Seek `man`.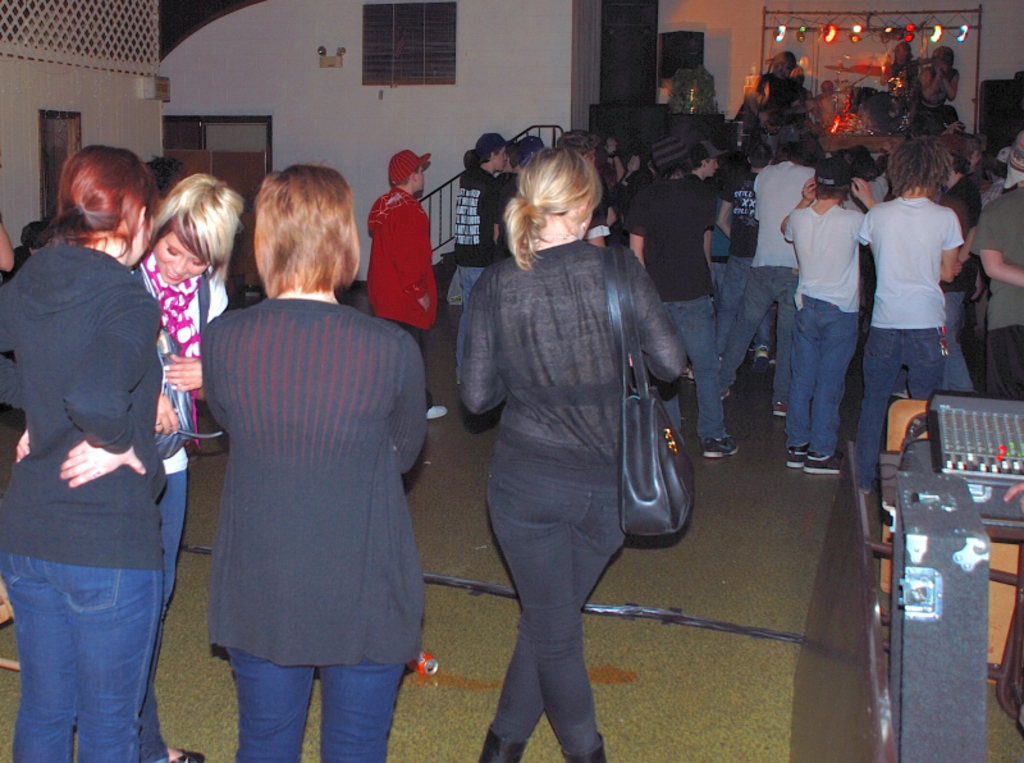
left=365, top=151, right=445, bottom=420.
